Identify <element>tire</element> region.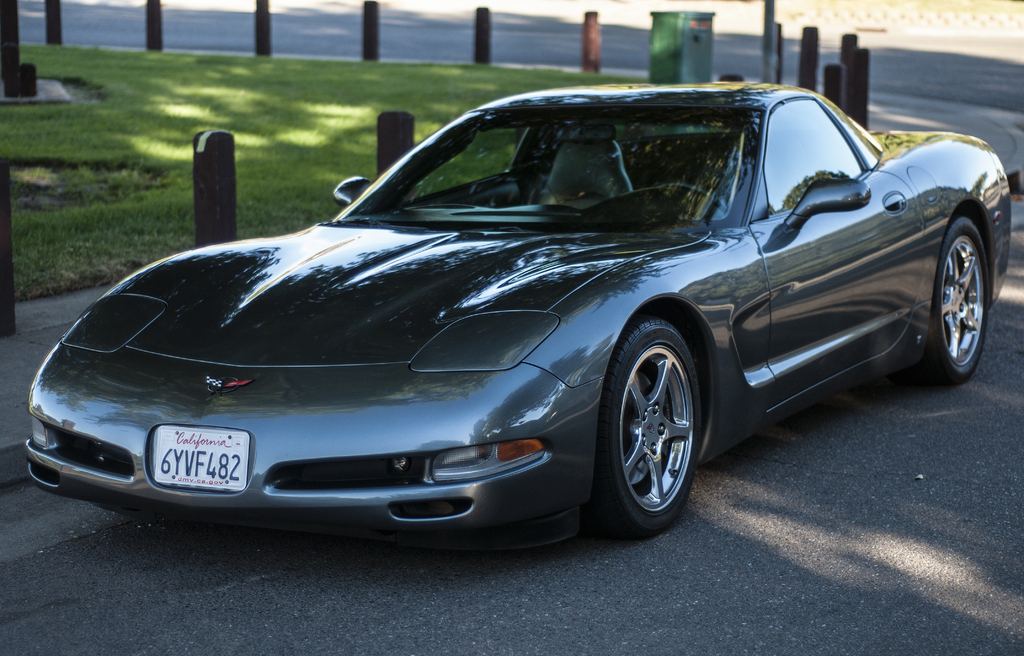
Region: (924, 220, 995, 381).
